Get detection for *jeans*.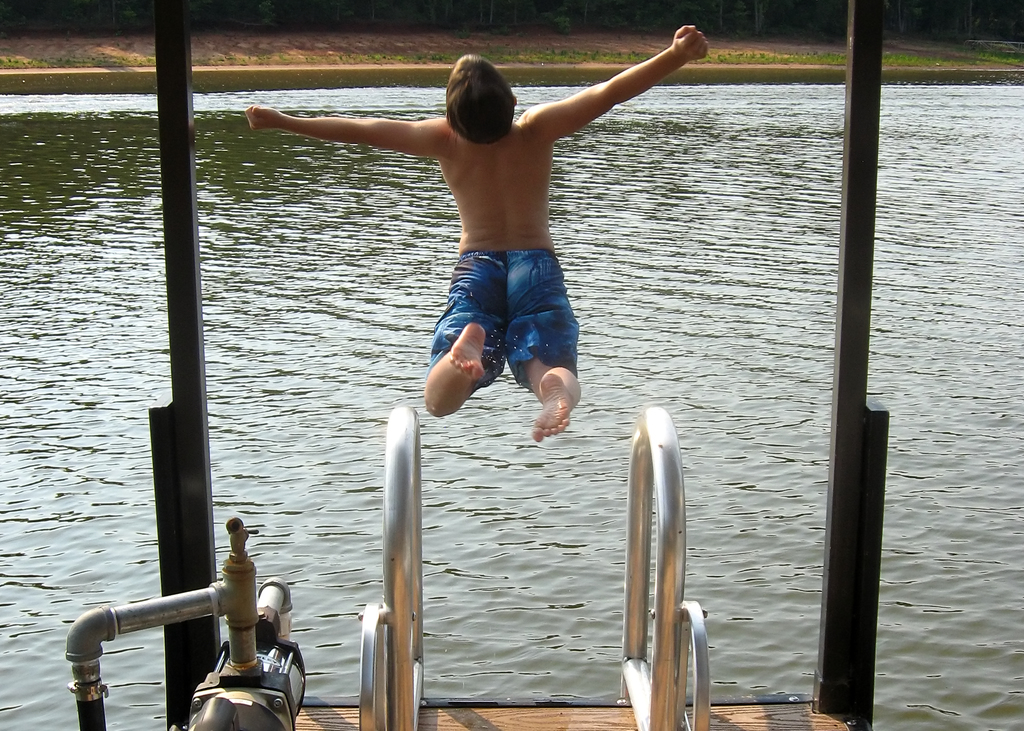
Detection: 425 244 579 387.
